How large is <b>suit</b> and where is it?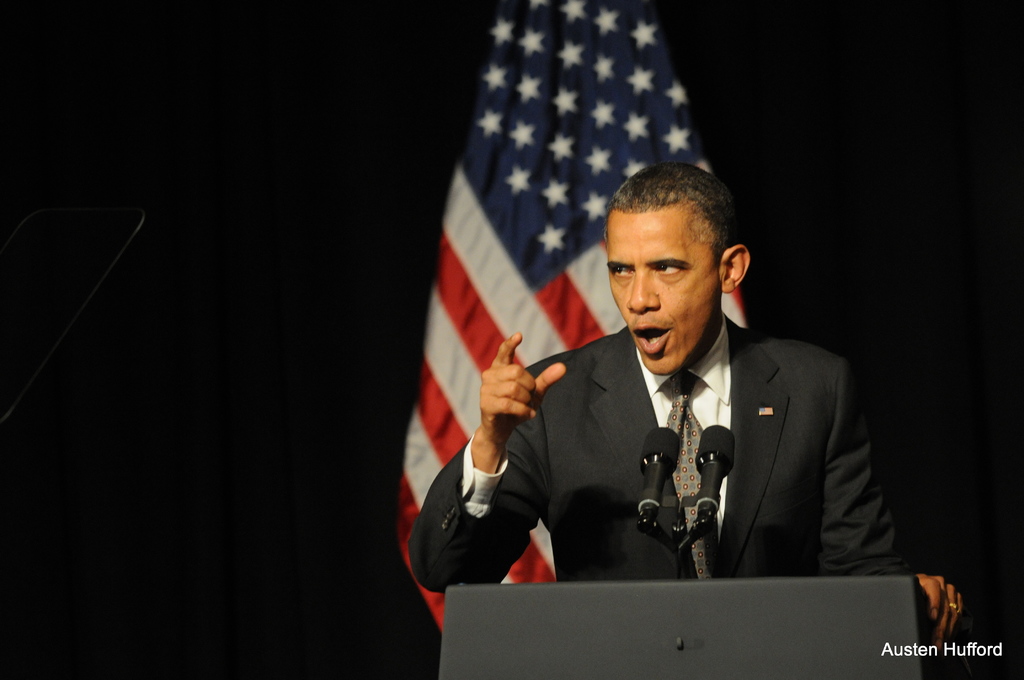
Bounding box: 489/259/889/596.
